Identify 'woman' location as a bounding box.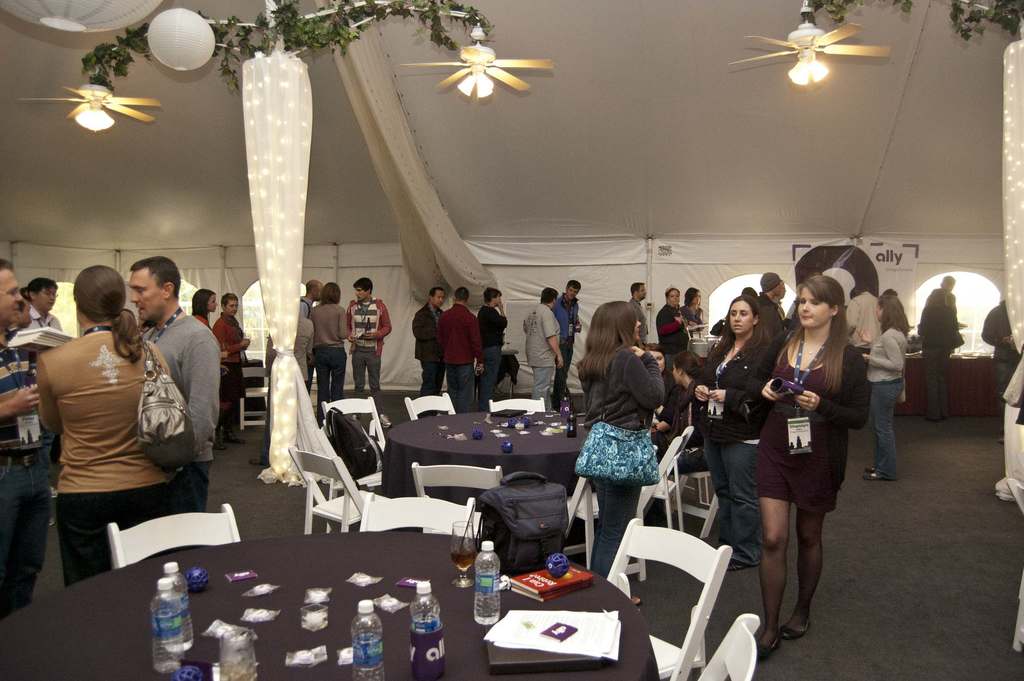
box=[474, 285, 512, 416].
